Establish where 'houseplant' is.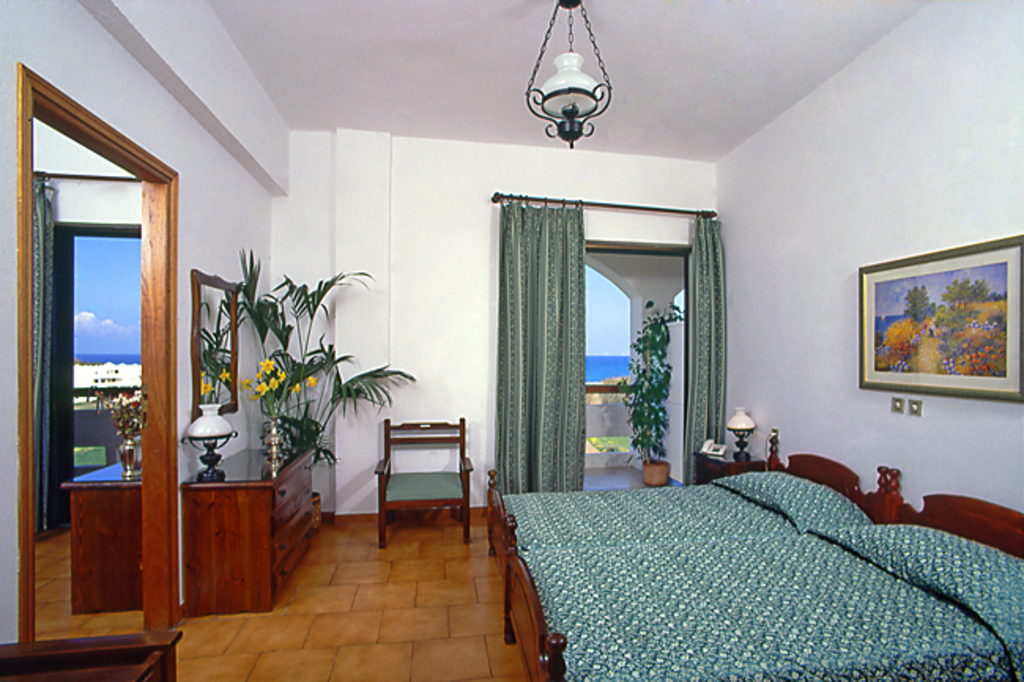
Established at select_region(618, 298, 688, 488).
